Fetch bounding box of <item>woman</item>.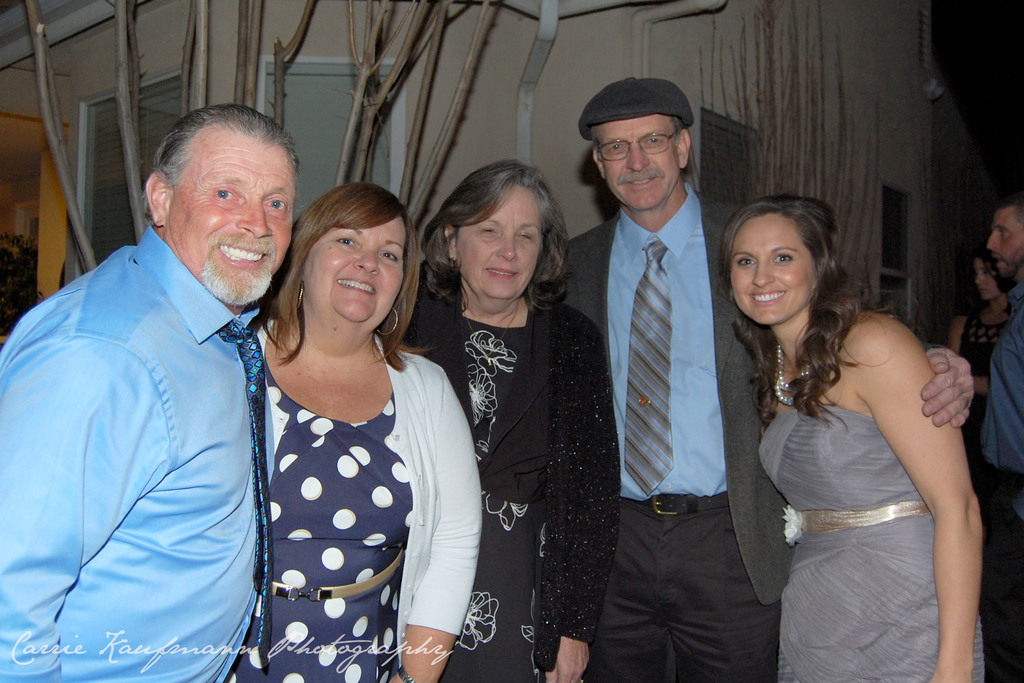
Bbox: 925:249:1011:512.
